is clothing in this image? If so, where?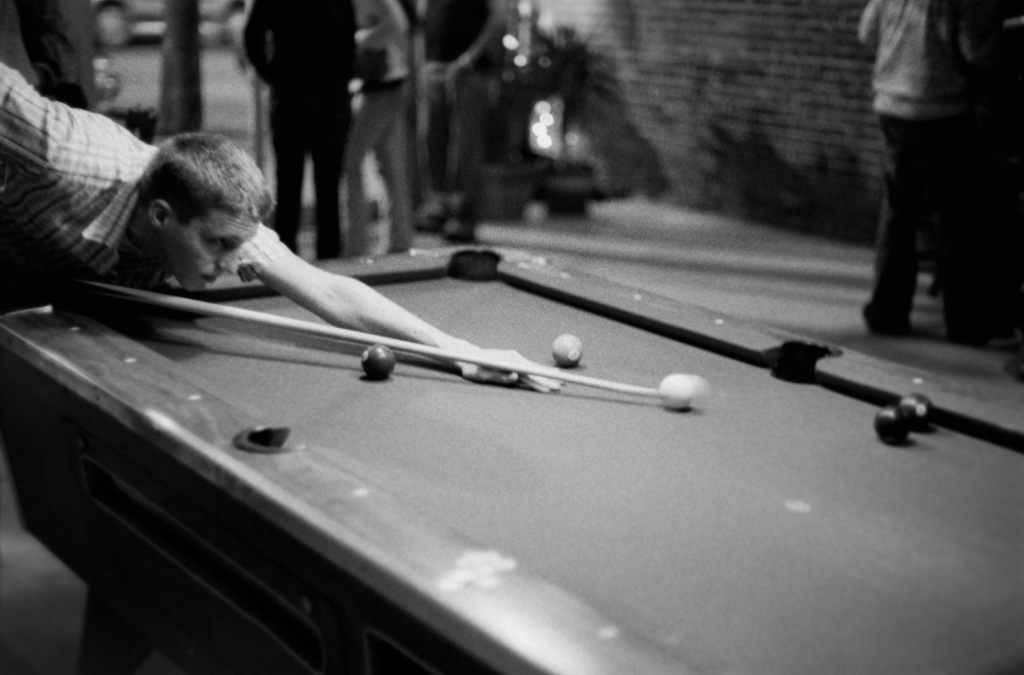
Yes, at rect(343, 0, 414, 247).
